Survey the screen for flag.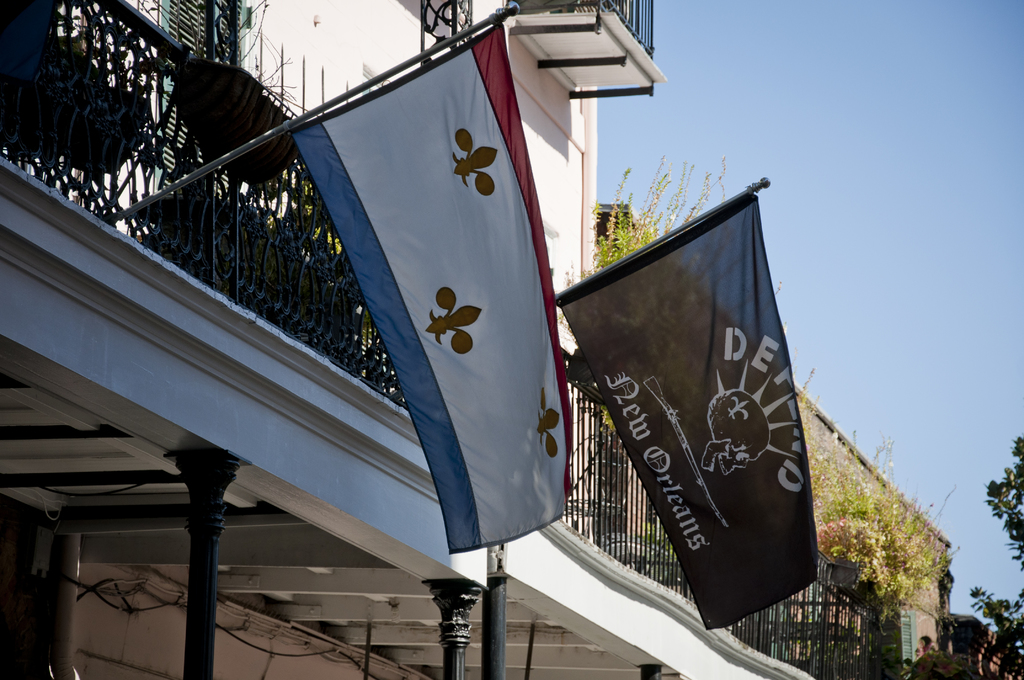
Survey found: box(557, 190, 822, 629).
